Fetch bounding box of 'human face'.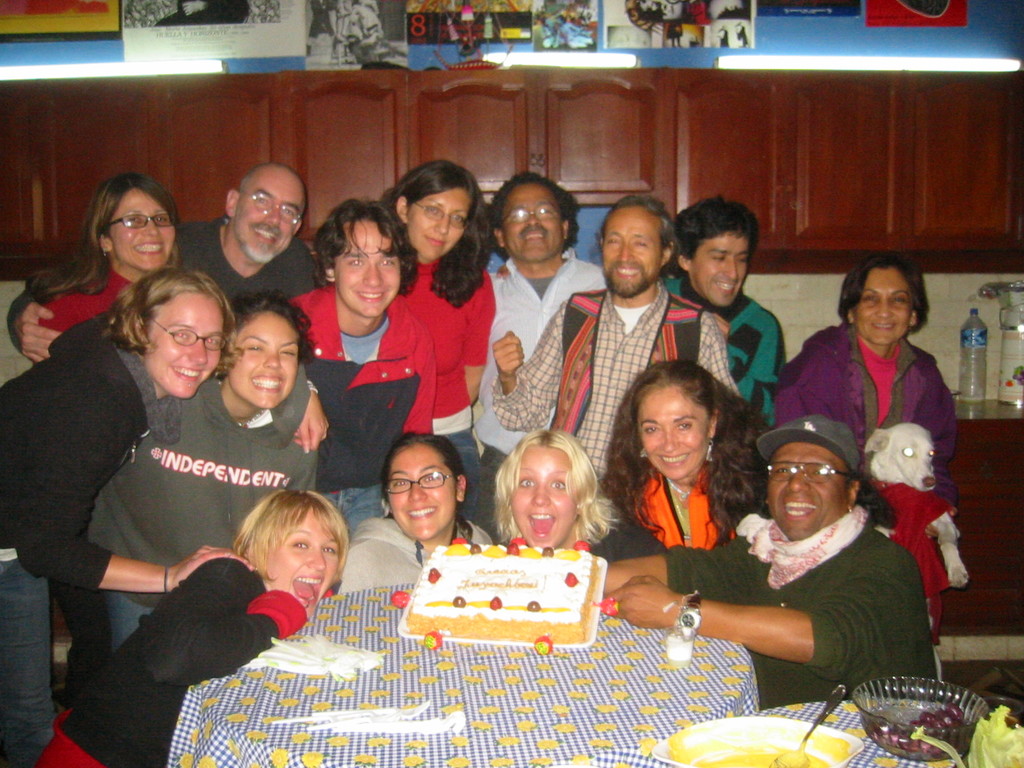
Bbox: bbox=[598, 205, 659, 294].
